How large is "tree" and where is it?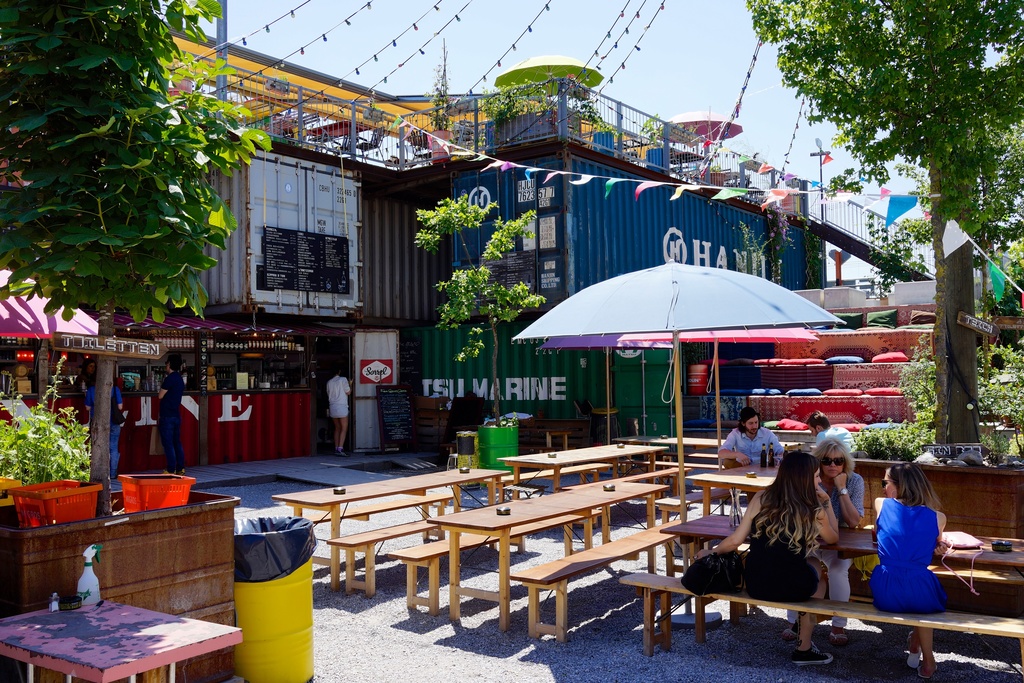
Bounding box: locate(748, 0, 1023, 441).
